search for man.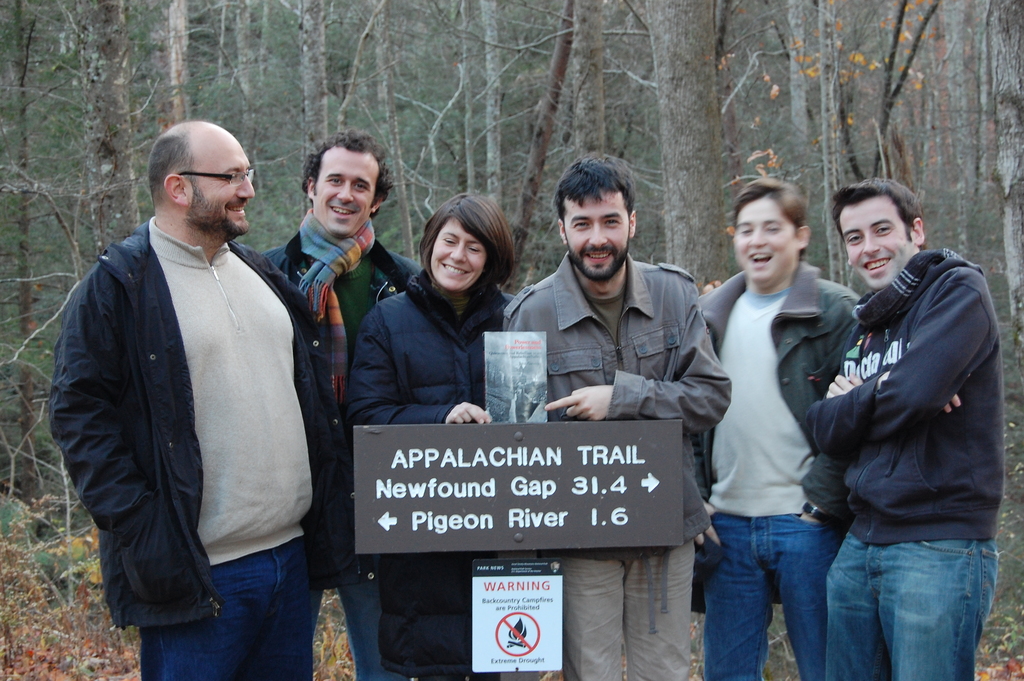
Found at {"x1": 257, "y1": 126, "x2": 425, "y2": 680}.
